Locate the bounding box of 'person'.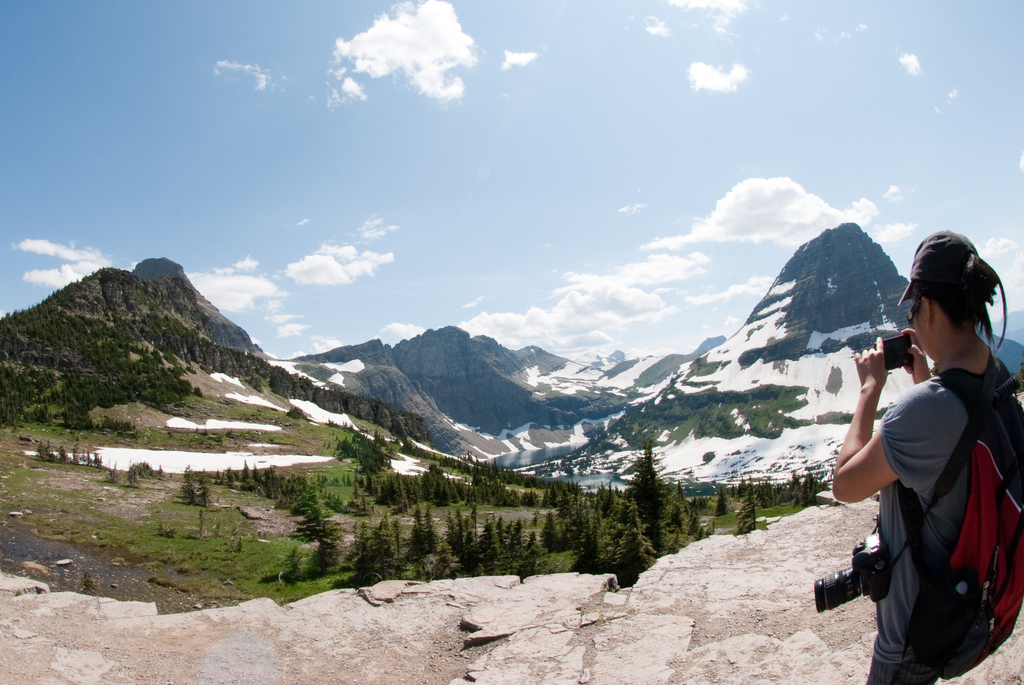
Bounding box: 820, 230, 1023, 684.
